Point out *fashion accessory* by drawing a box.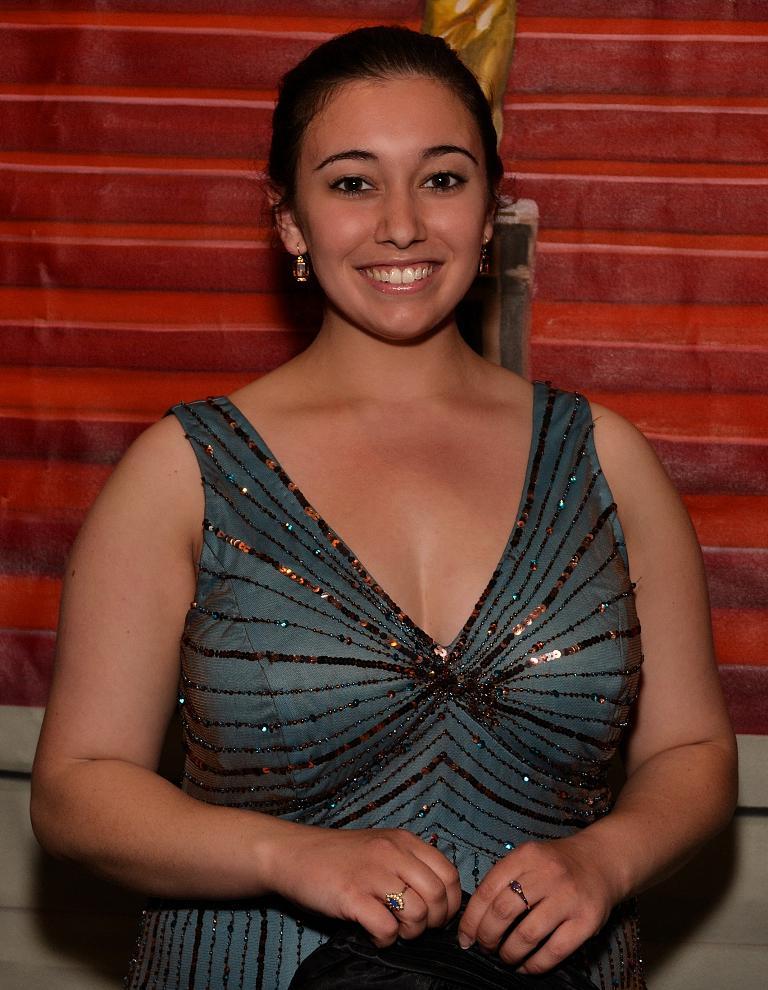
locate(385, 887, 407, 912).
